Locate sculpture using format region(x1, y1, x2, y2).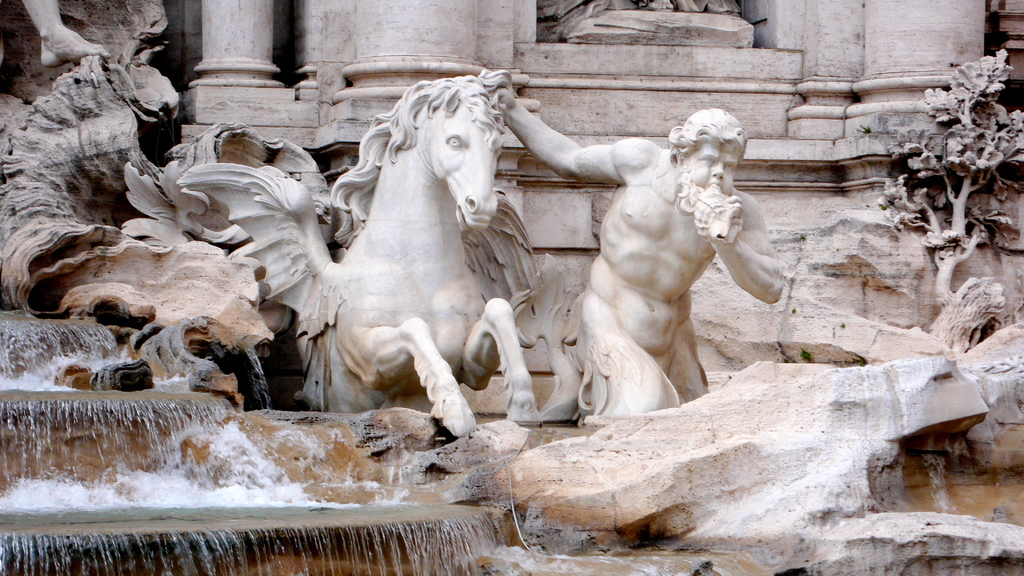
region(0, 0, 148, 57).
